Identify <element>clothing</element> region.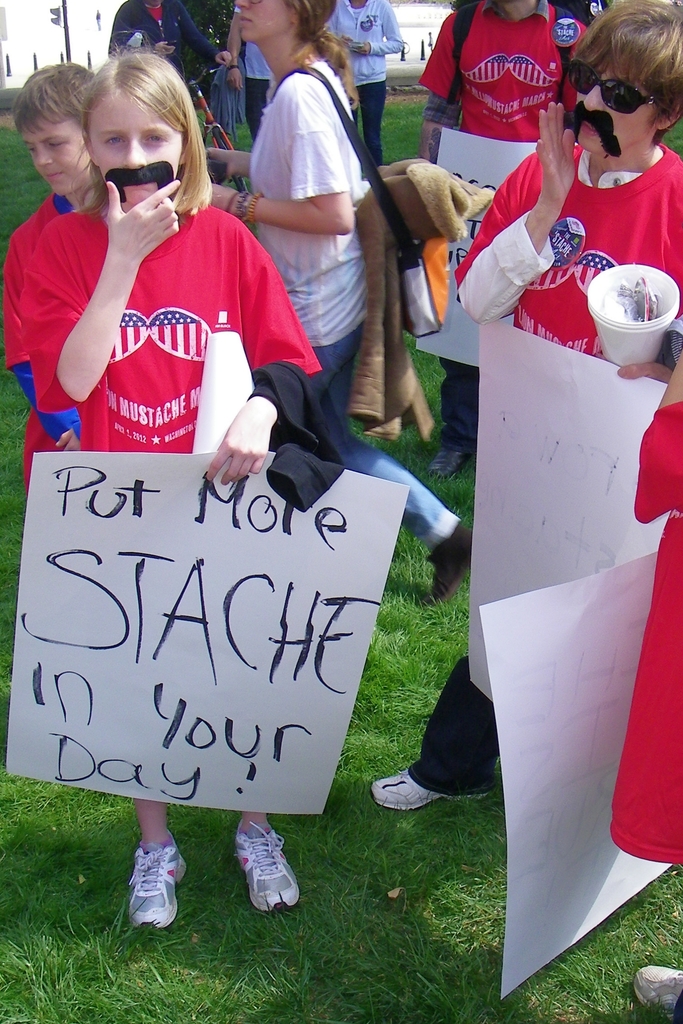
Region: 17:200:345:509.
